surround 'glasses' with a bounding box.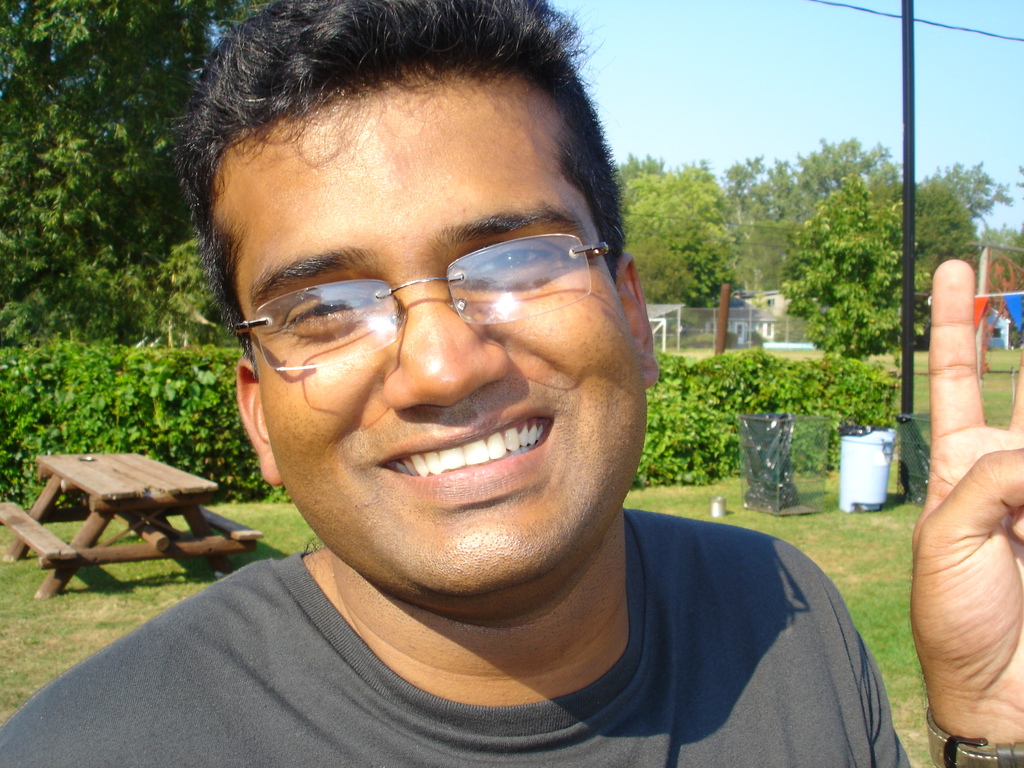
<bbox>219, 215, 633, 376</bbox>.
